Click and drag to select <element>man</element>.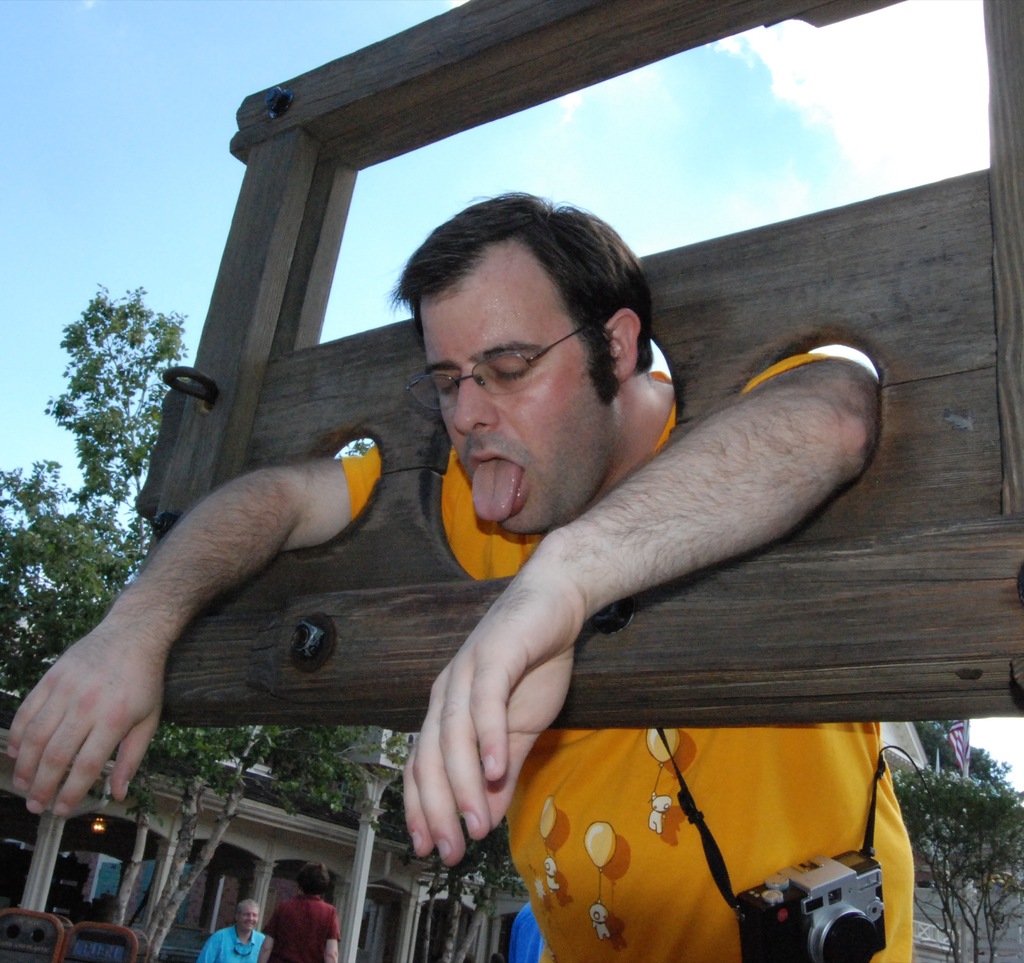
Selection: {"left": 1, "top": 186, "right": 927, "bottom": 962}.
